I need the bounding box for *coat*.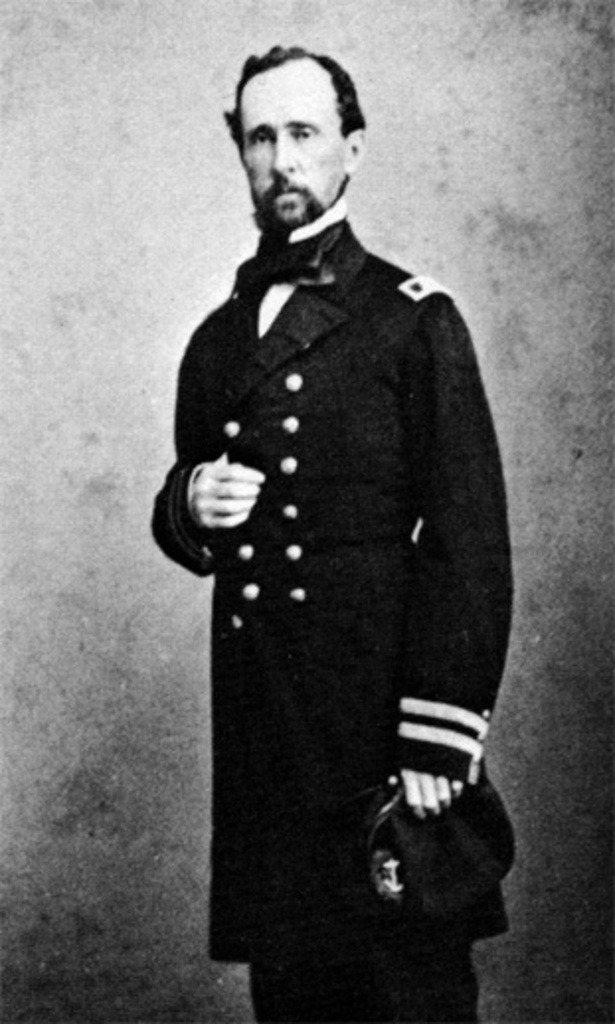
Here it is: <region>148, 227, 512, 967</region>.
